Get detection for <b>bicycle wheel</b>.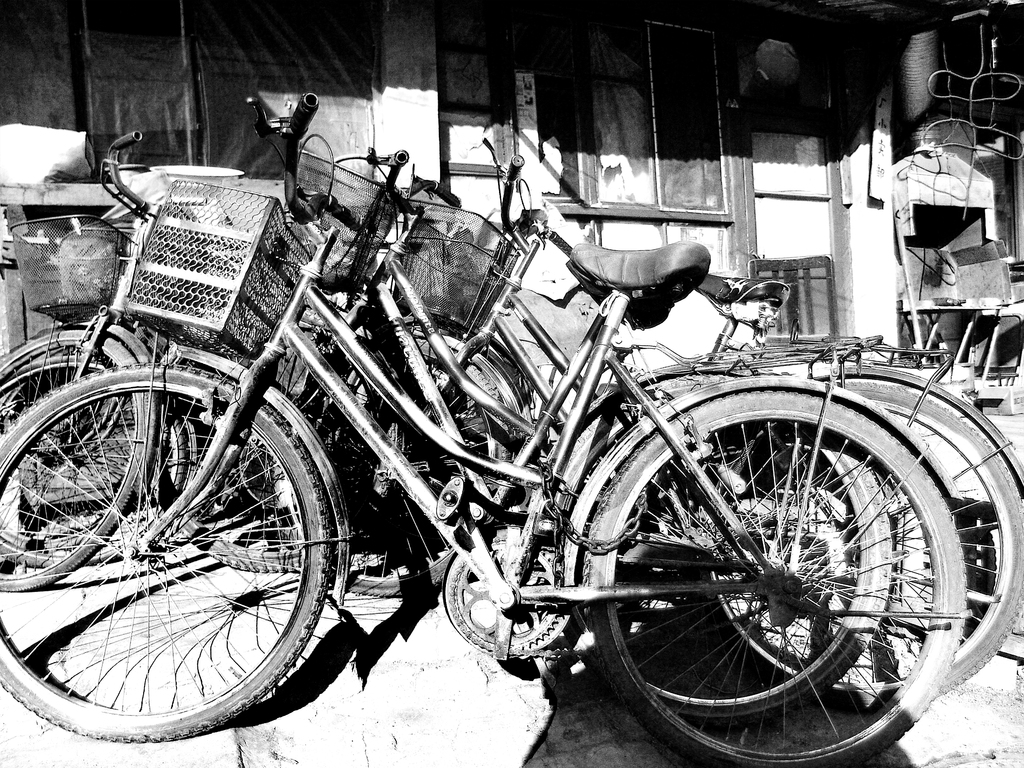
Detection: bbox=(0, 327, 150, 593).
